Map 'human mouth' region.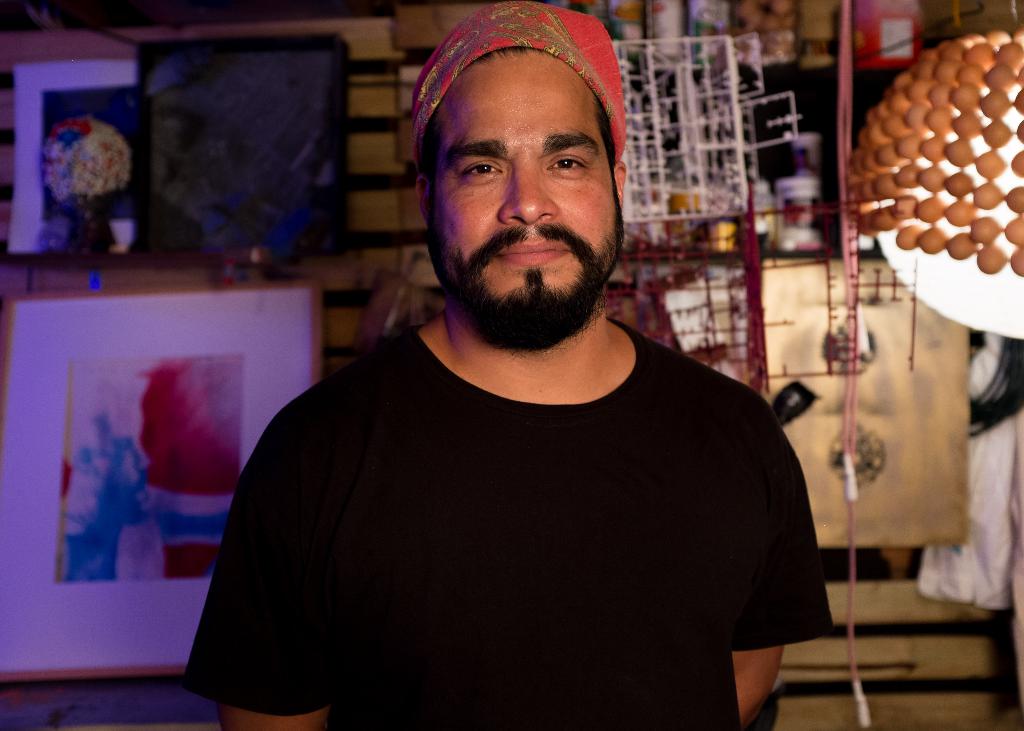
Mapped to (486, 226, 572, 284).
